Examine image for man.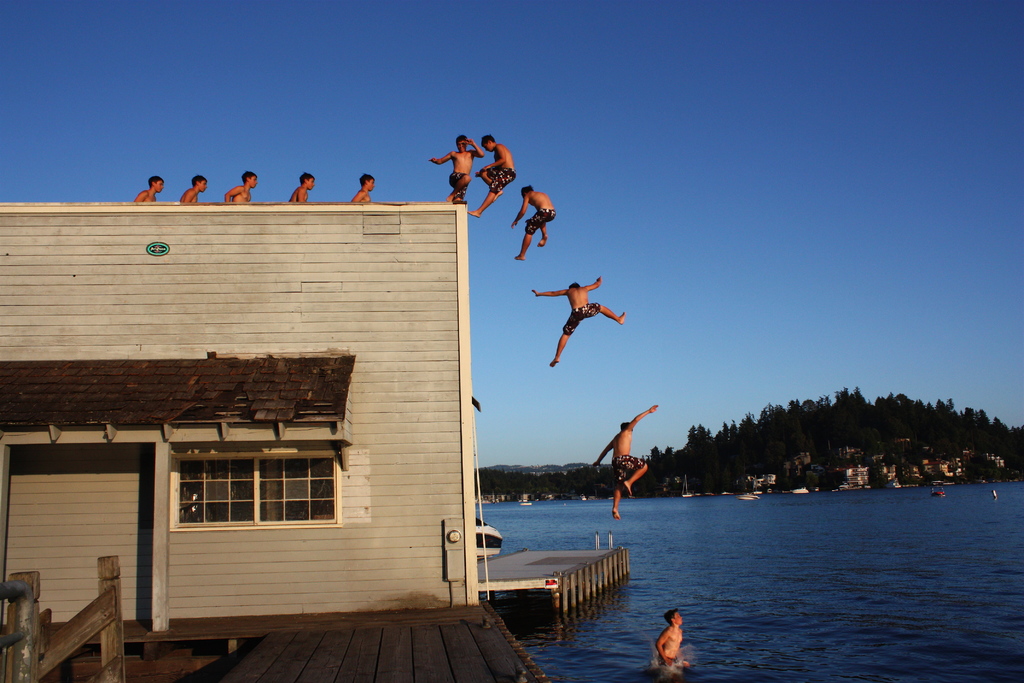
Examination result: [left=423, top=136, right=479, bottom=201].
